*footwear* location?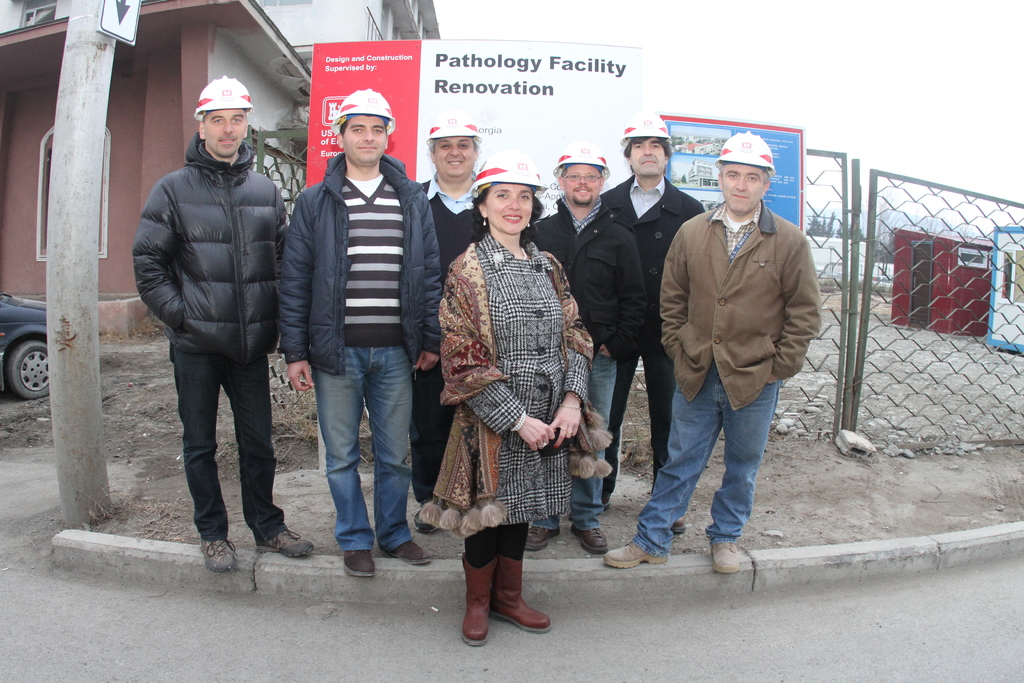
select_region(484, 552, 552, 634)
